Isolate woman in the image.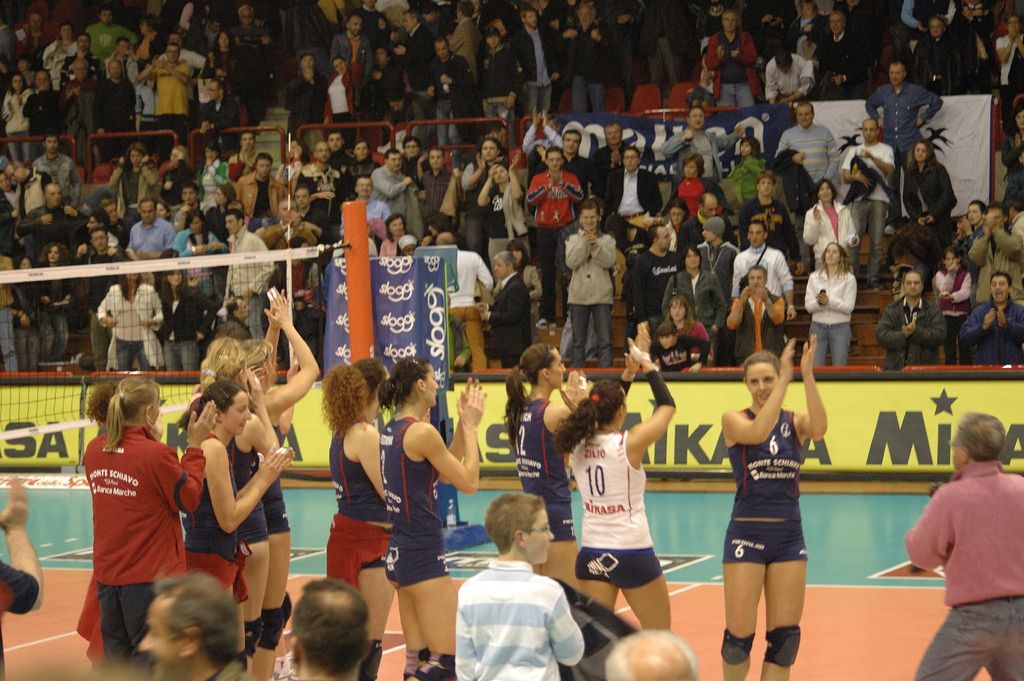
Isolated region: detection(196, 140, 232, 205).
